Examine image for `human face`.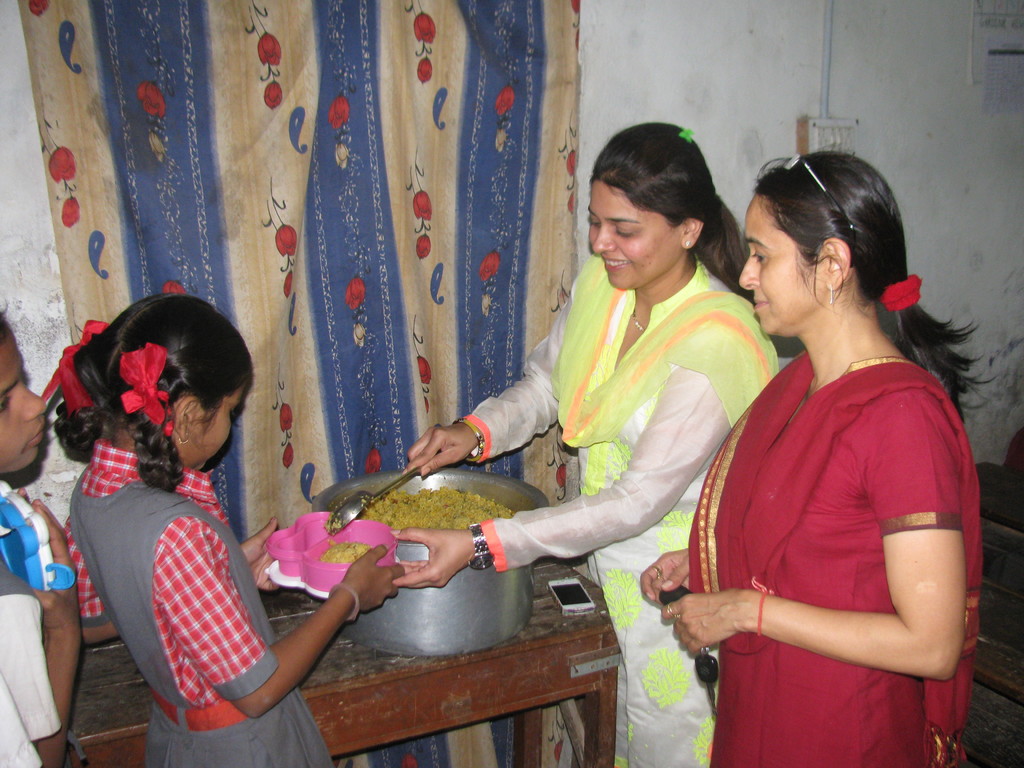
Examination result: select_region(735, 197, 827, 336).
